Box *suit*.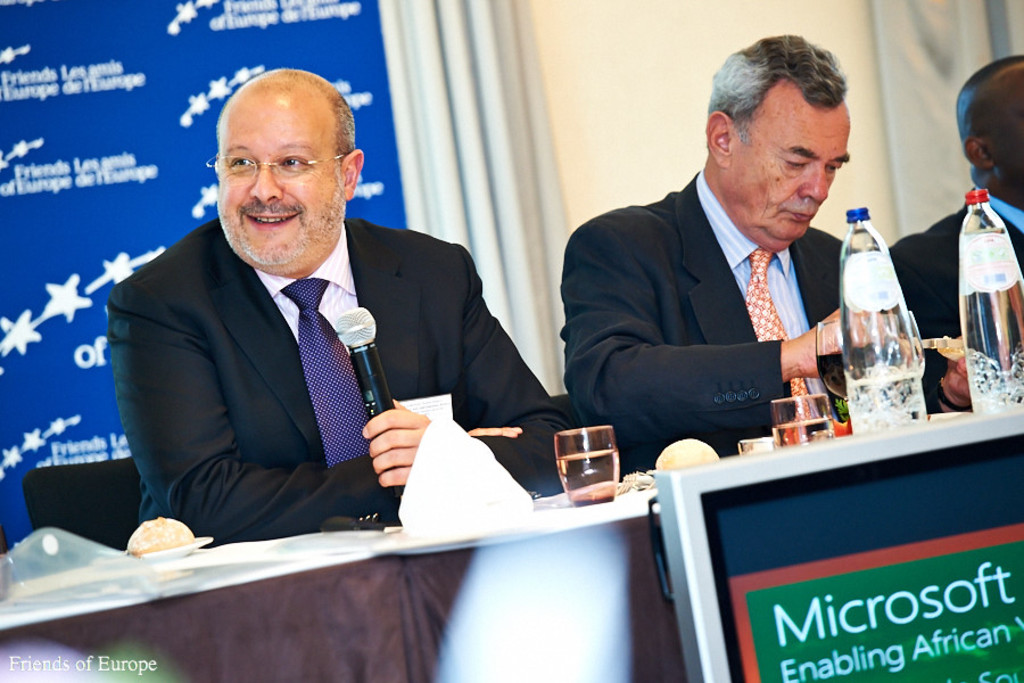
BBox(570, 92, 897, 485).
